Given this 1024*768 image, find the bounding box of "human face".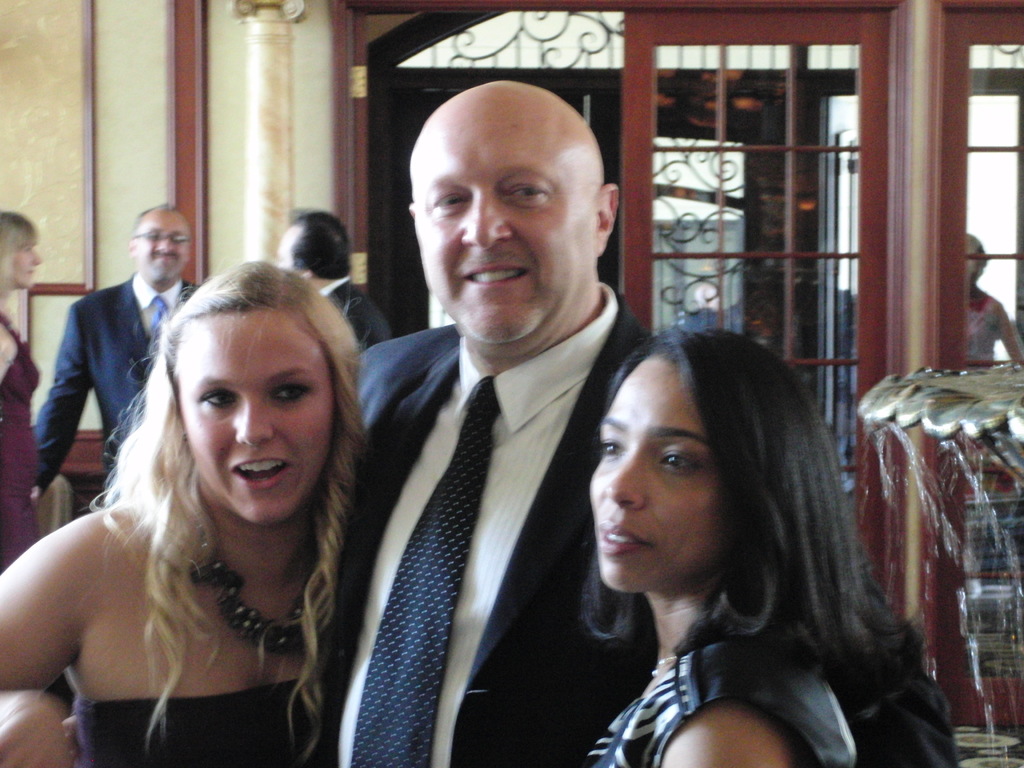
<region>587, 357, 715, 589</region>.
